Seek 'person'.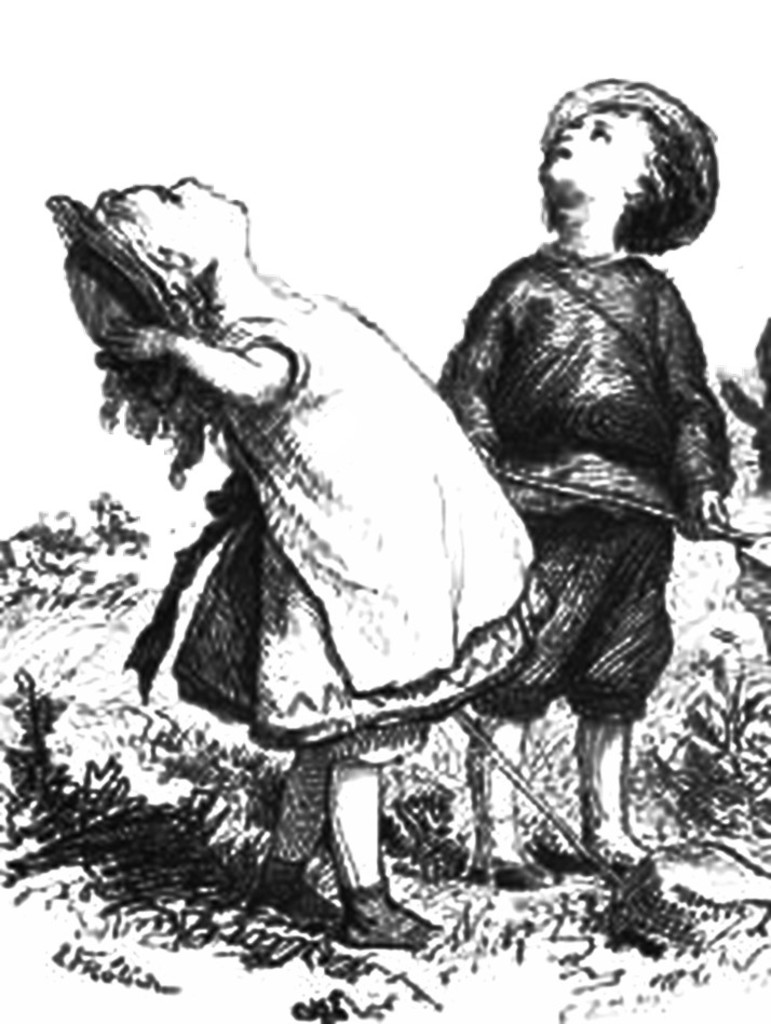
(425,57,748,770).
